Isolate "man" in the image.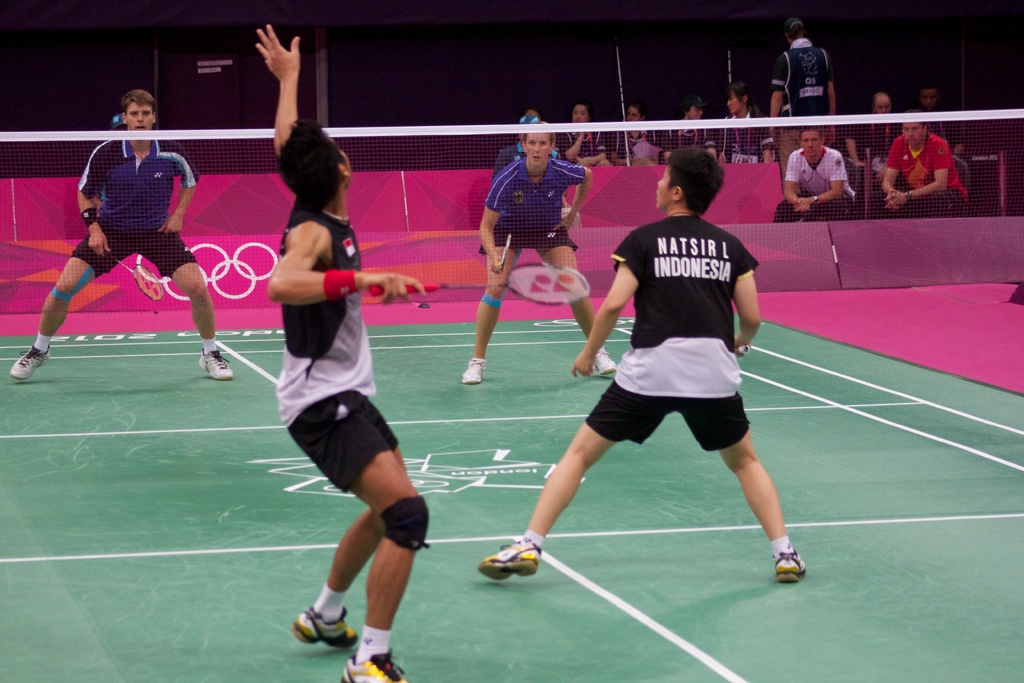
Isolated region: BBox(844, 90, 902, 167).
